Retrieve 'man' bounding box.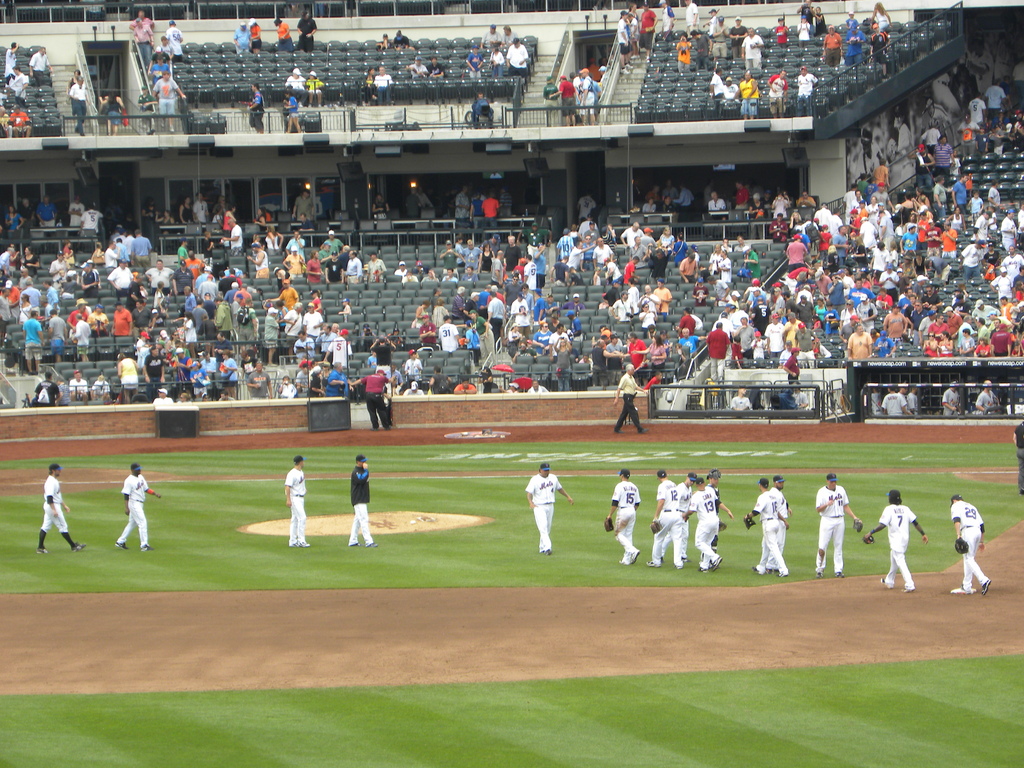
Bounding box: {"left": 687, "top": 477, "right": 726, "bottom": 575}.
